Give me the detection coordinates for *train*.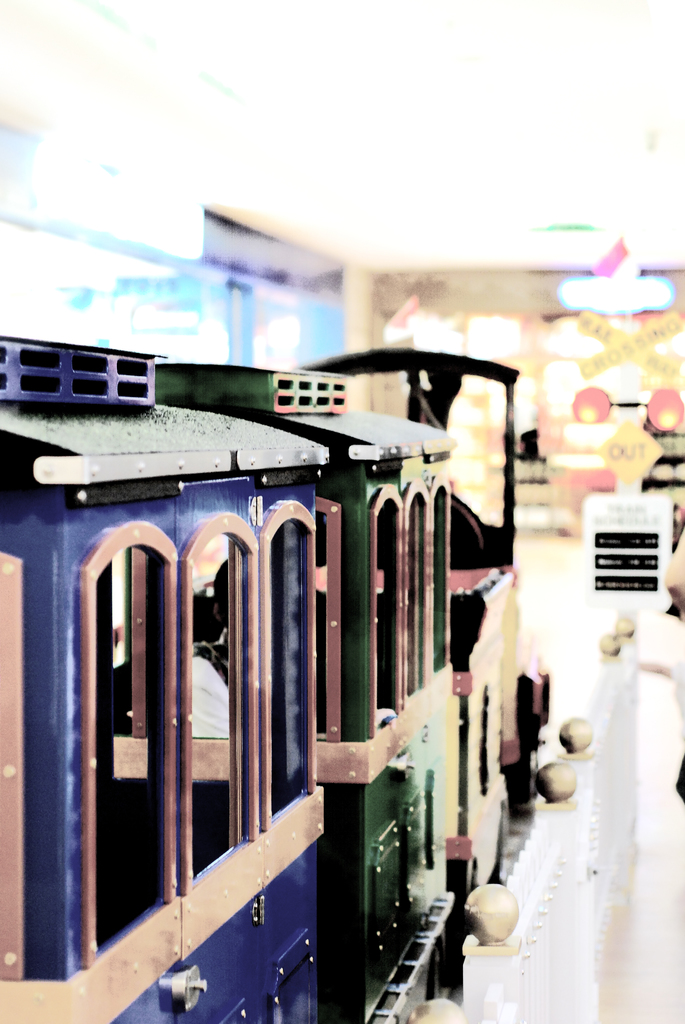
Rect(0, 342, 602, 1018).
